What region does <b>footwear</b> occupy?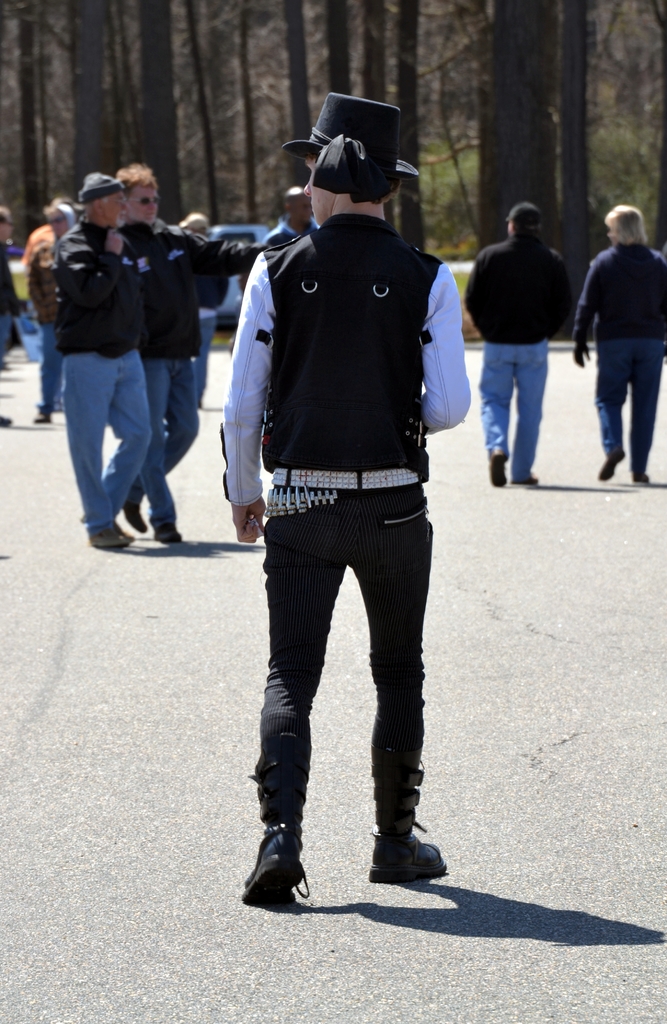
(left=629, top=468, right=652, bottom=485).
